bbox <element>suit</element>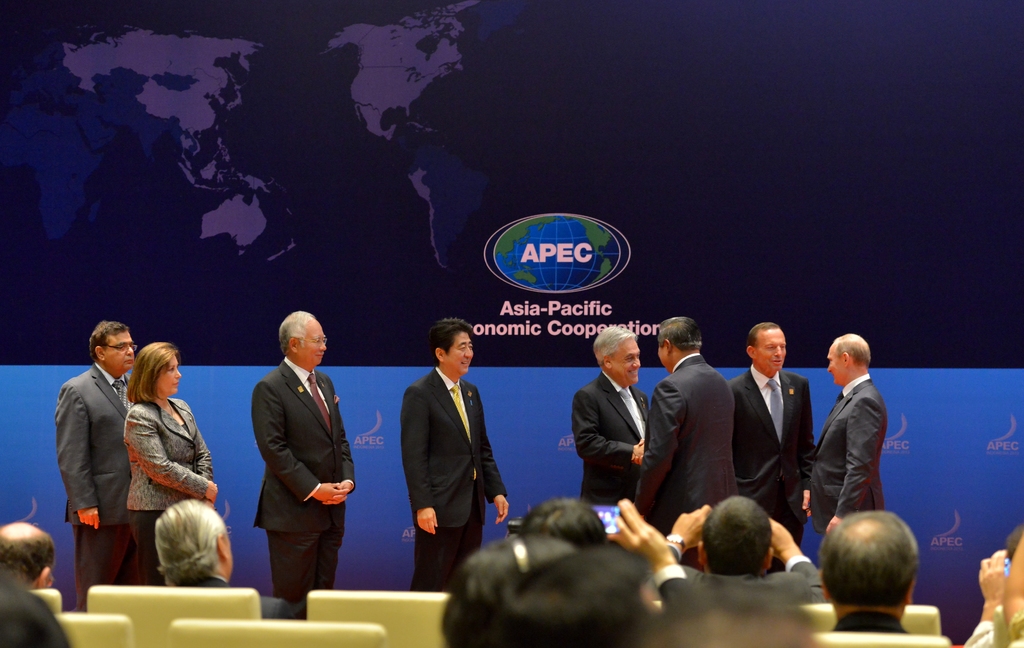
<region>572, 372, 650, 506</region>
